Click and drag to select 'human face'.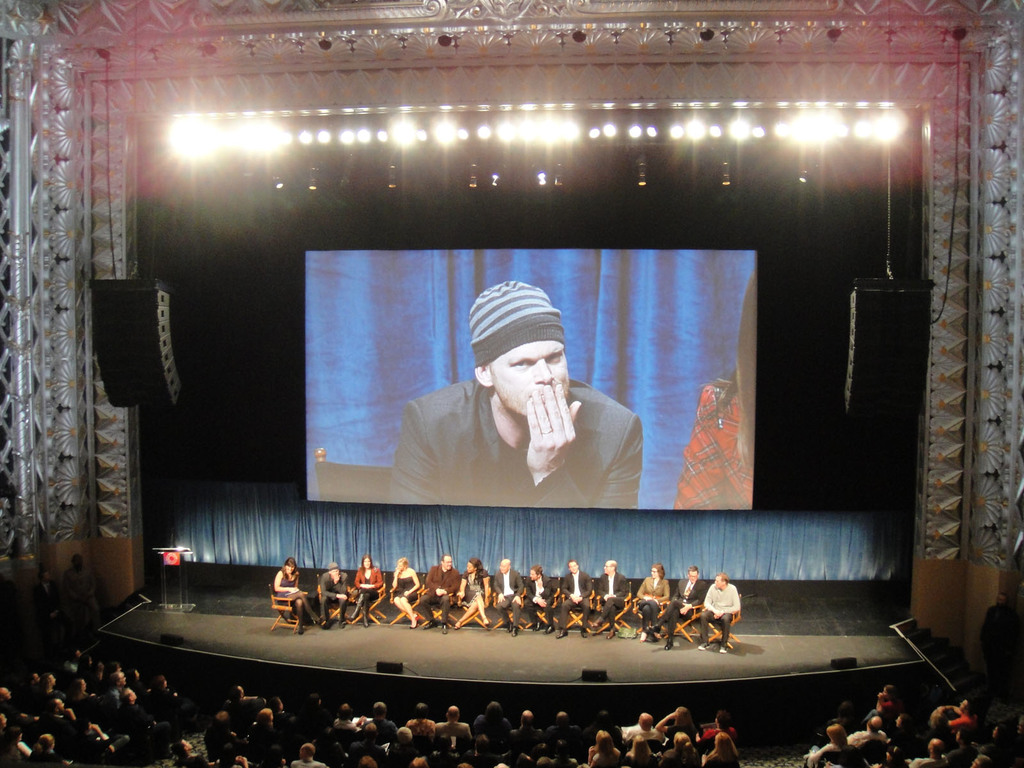
Selection: 689, 572, 696, 580.
